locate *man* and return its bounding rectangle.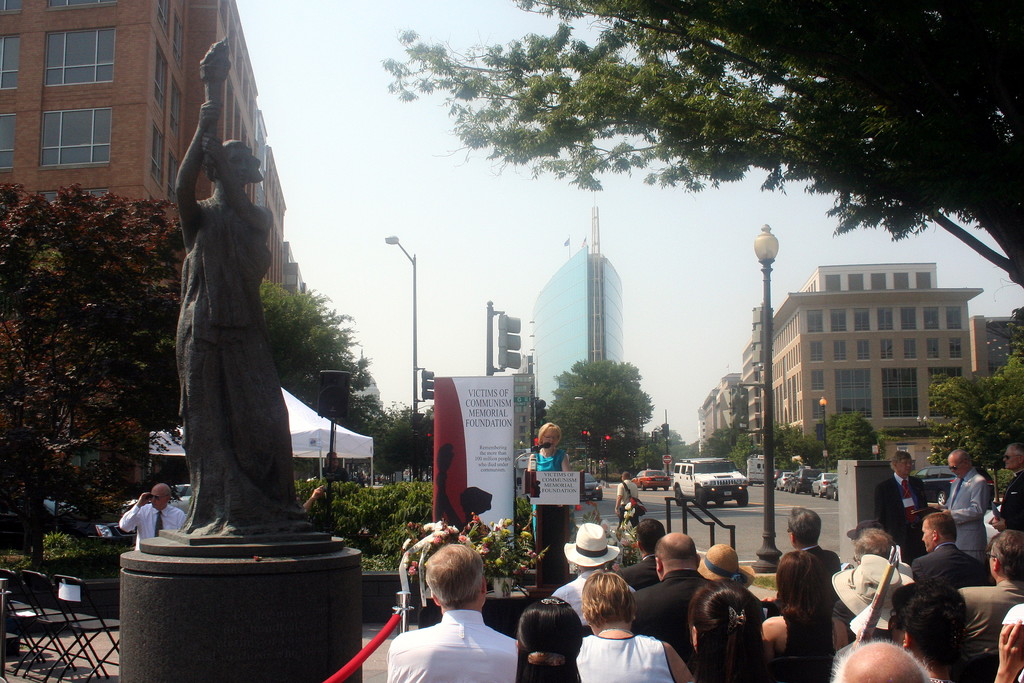
(left=553, top=520, right=620, bottom=630).
